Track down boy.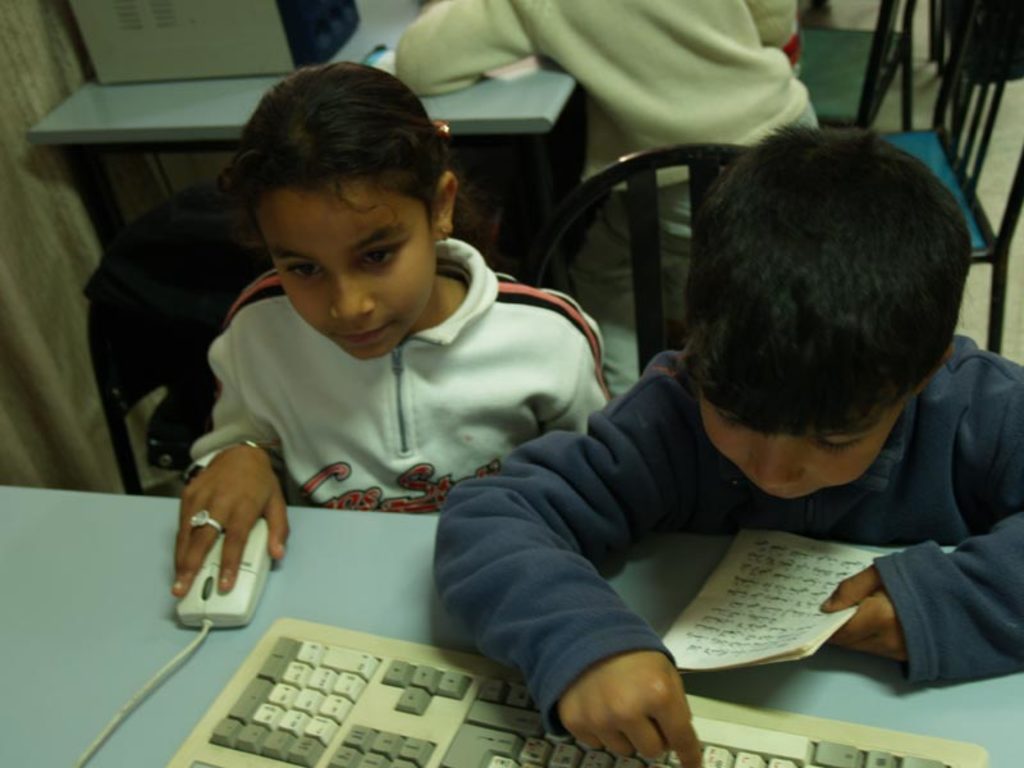
Tracked to 434 129 1023 767.
